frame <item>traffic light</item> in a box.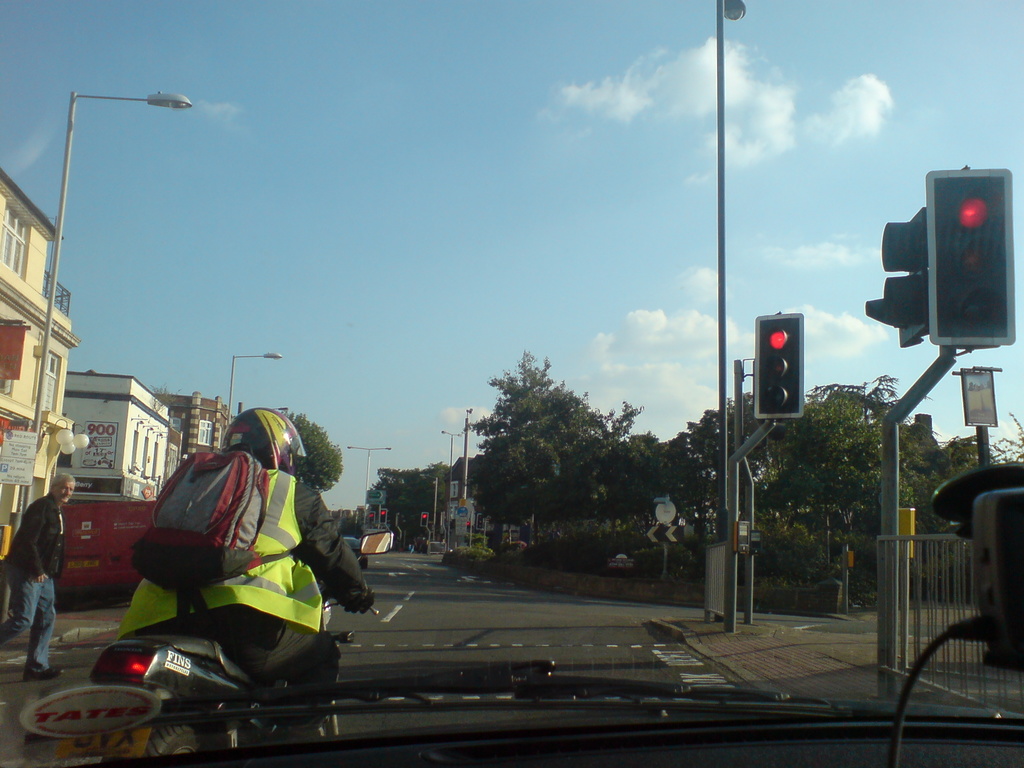
box(380, 508, 388, 524).
